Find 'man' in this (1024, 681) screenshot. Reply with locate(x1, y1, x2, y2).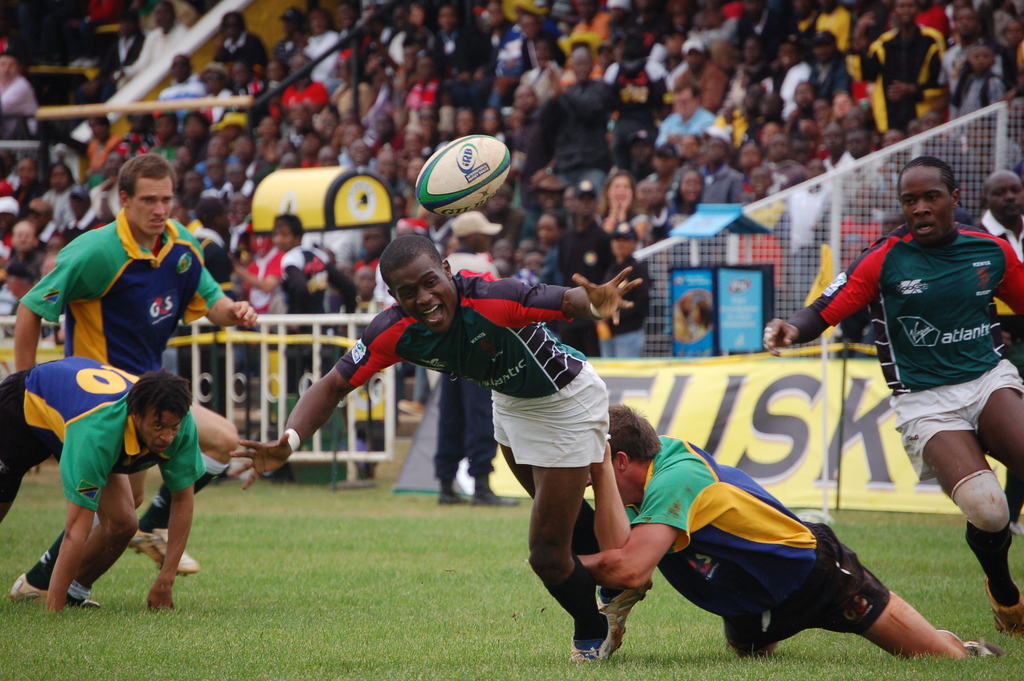
locate(0, 356, 210, 615).
